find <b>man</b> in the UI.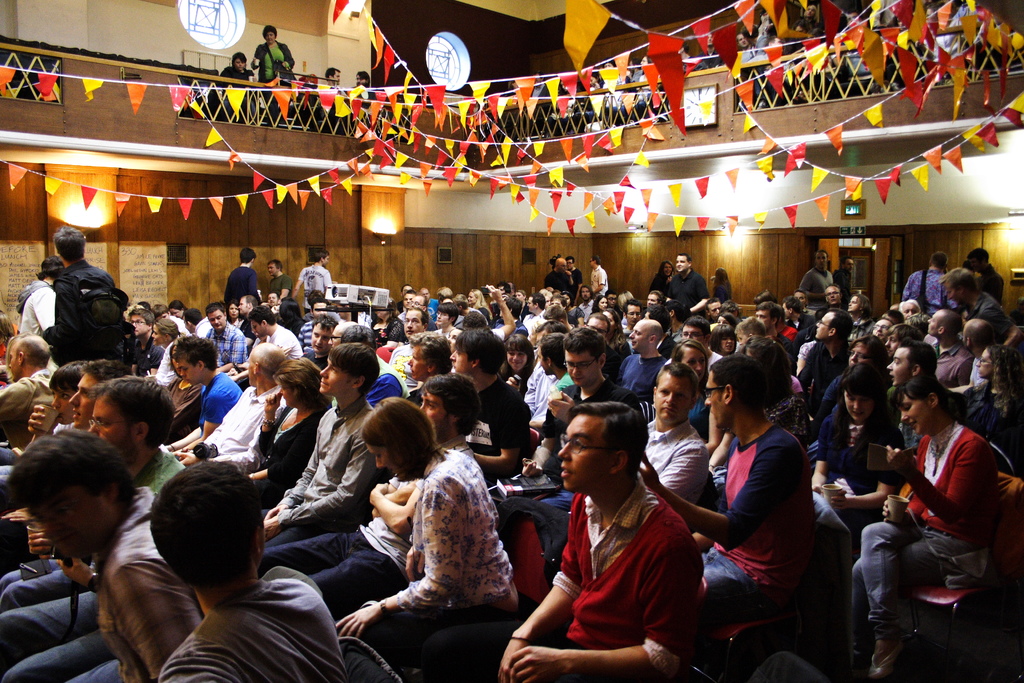
UI element at [755, 299, 795, 350].
